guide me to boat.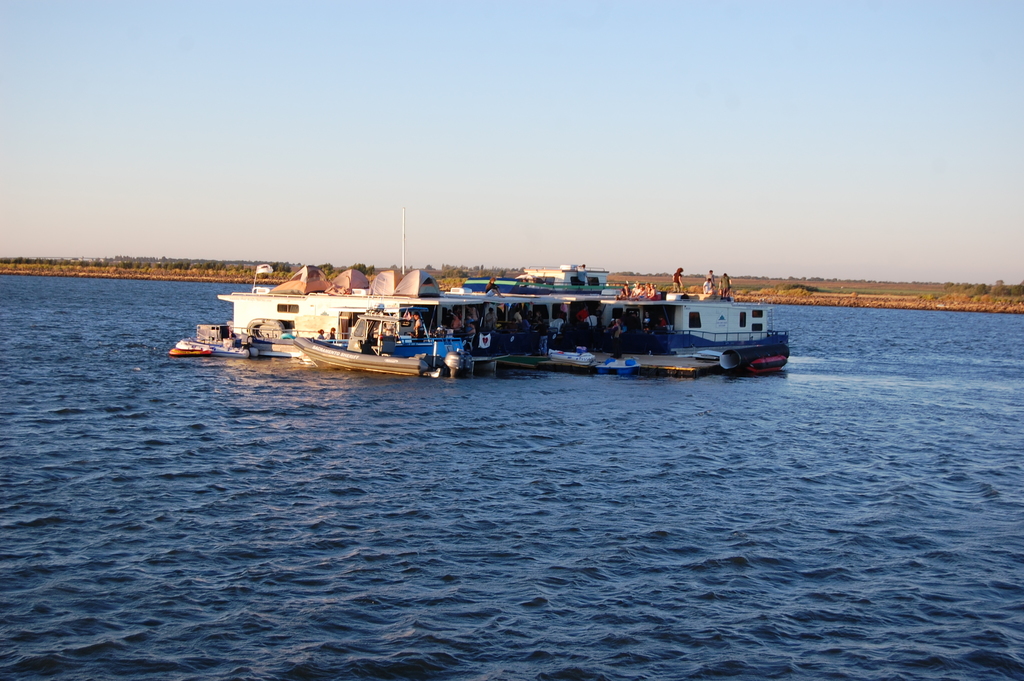
Guidance: left=714, top=351, right=792, bottom=377.
